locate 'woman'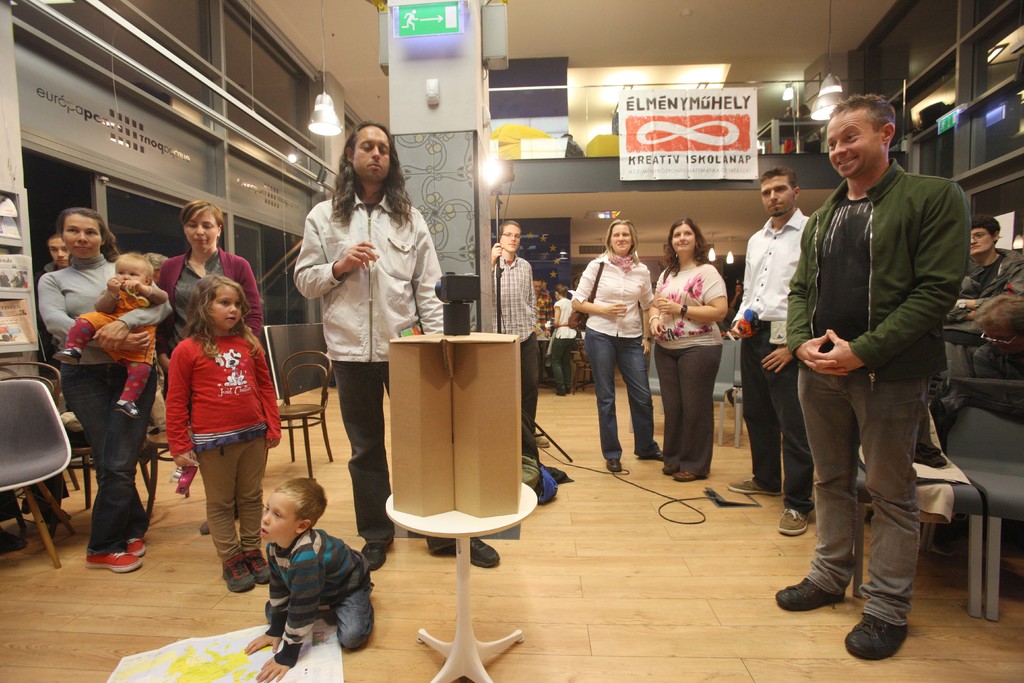
BBox(36, 206, 173, 575)
